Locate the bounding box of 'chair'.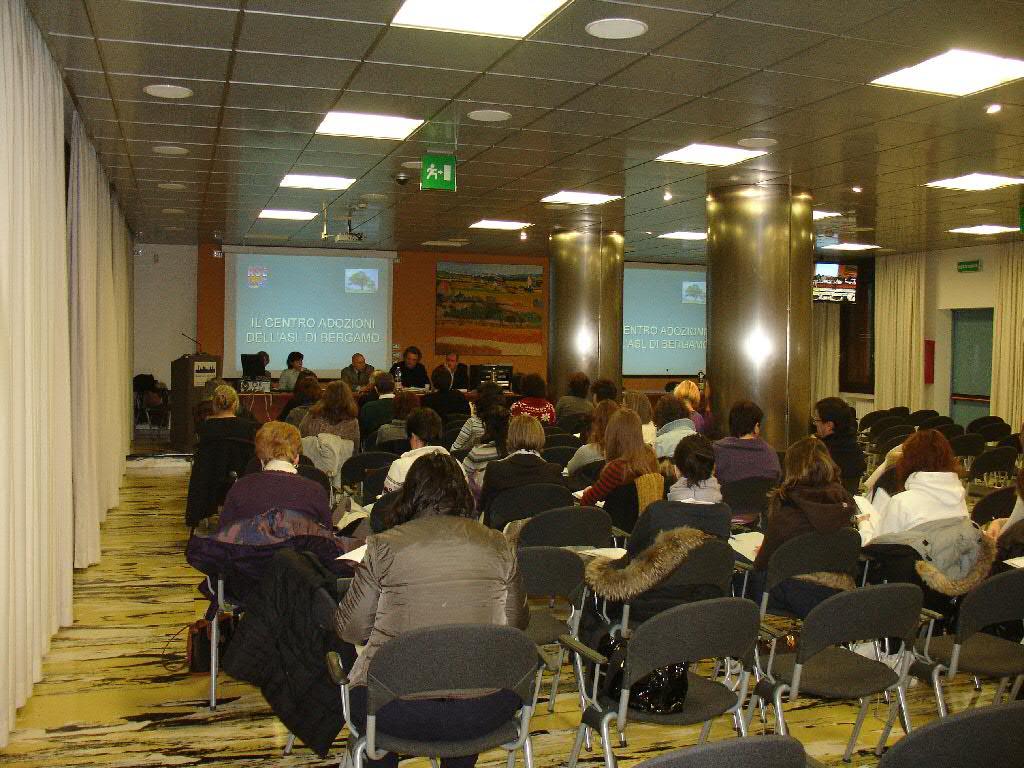
Bounding box: {"left": 830, "top": 525, "right": 963, "bottom": 727}.
